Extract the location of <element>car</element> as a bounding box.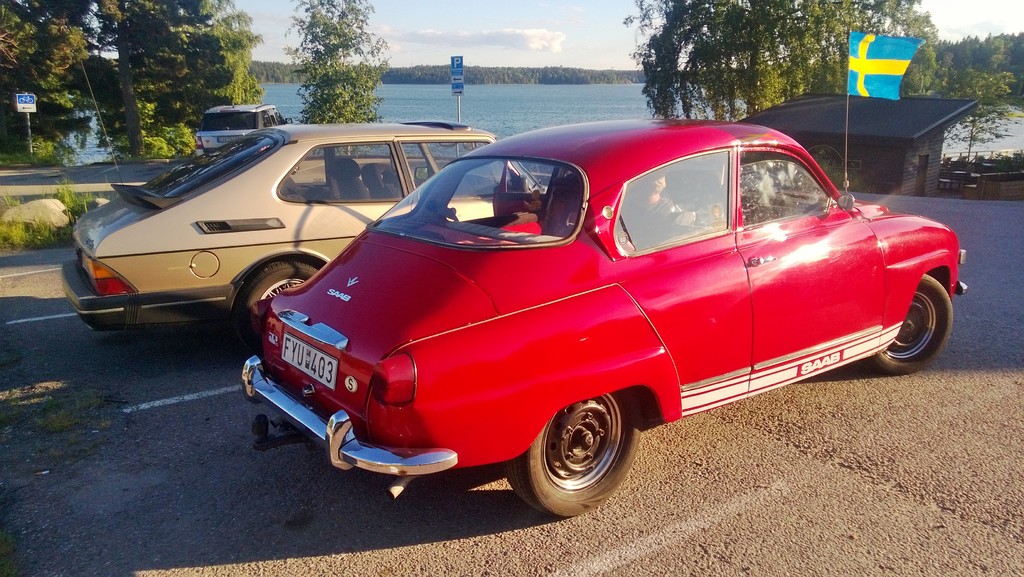
x1=188 y1=101 x2=285 y2=156.
